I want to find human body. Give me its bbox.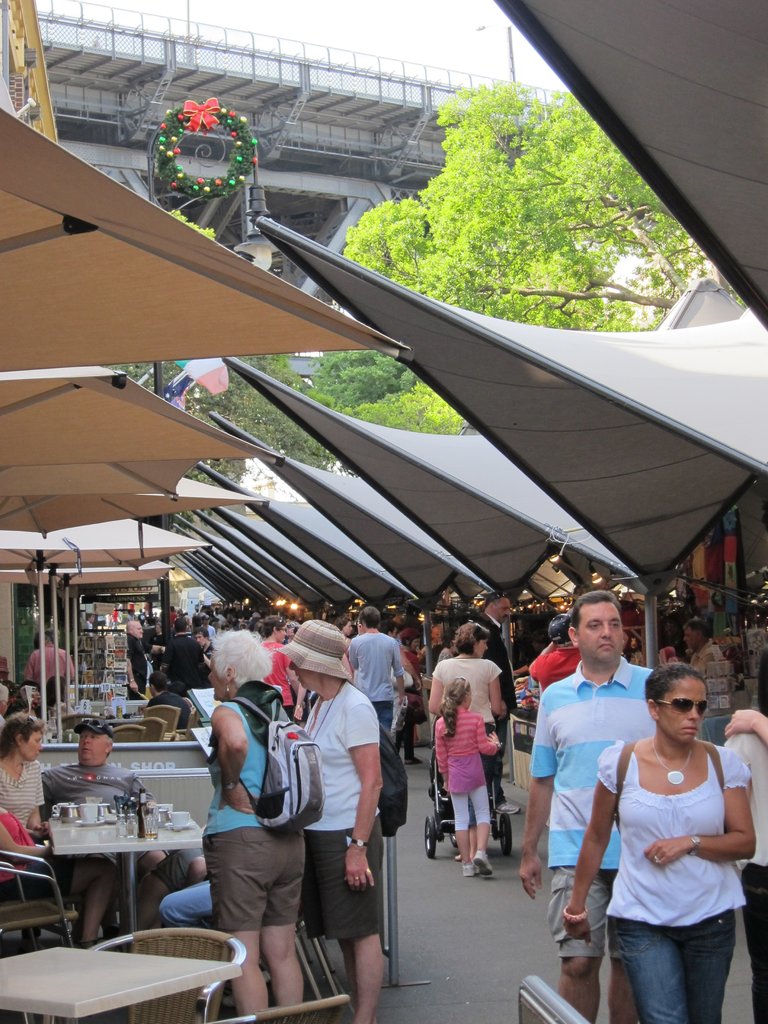
pyautogui.locateOnScreen(522, 589, 655, 1023).
